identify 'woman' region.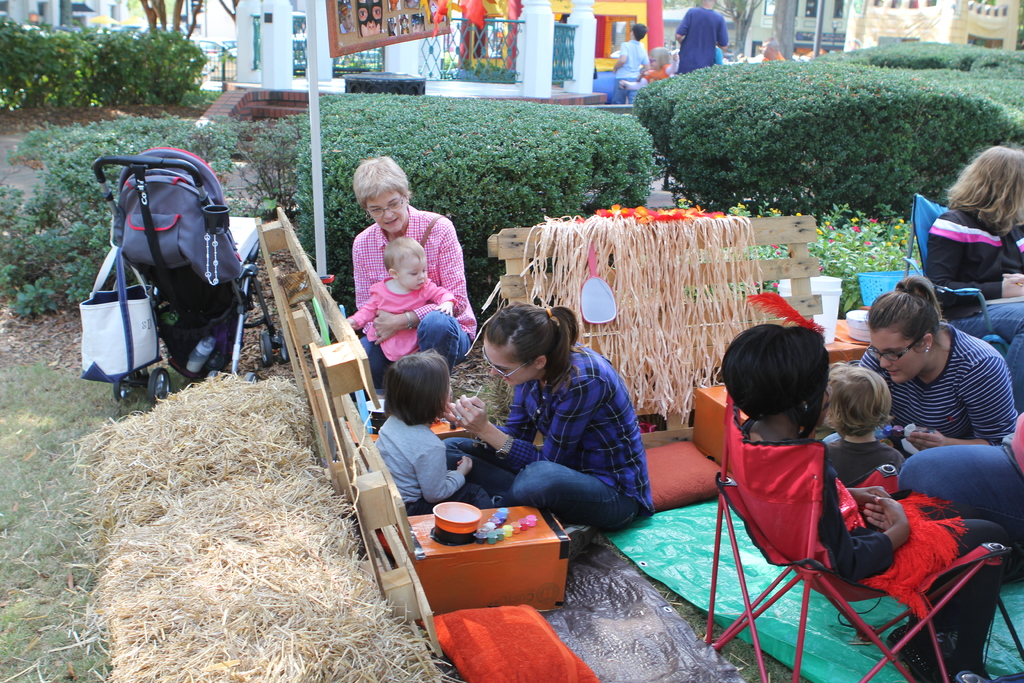
Region: x1=855, y1=278, x2=1021, y2=458.
